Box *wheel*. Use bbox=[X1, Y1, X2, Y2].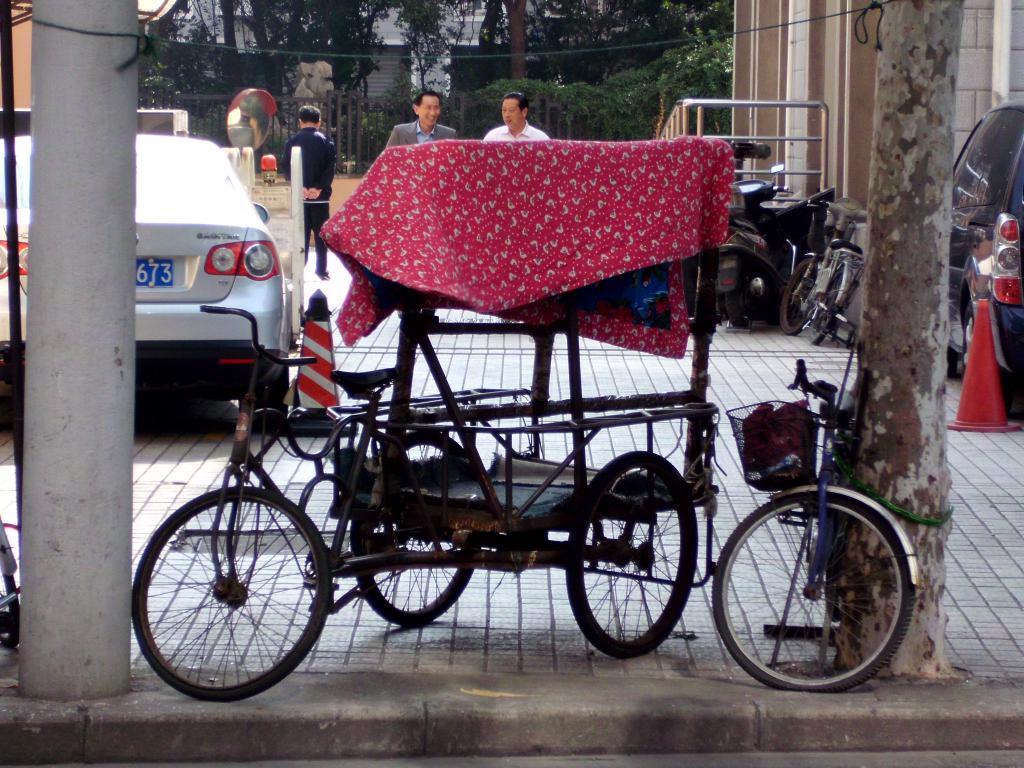
bbox=[564, 449, 697, 659].
